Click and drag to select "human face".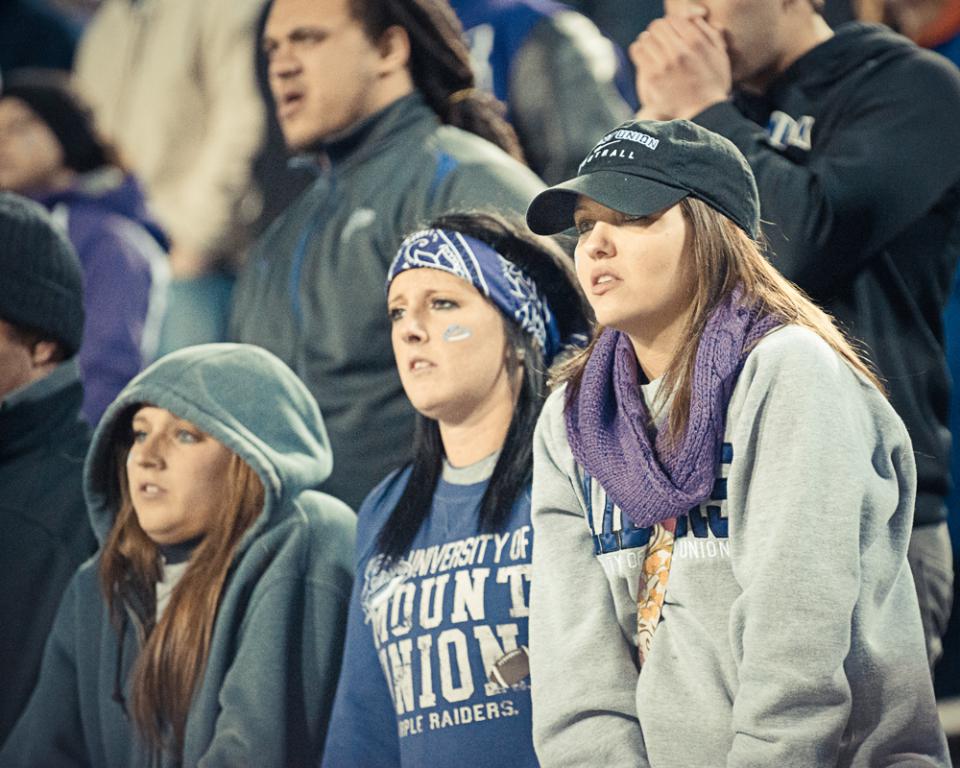
Selection: 568 195 687 327.
